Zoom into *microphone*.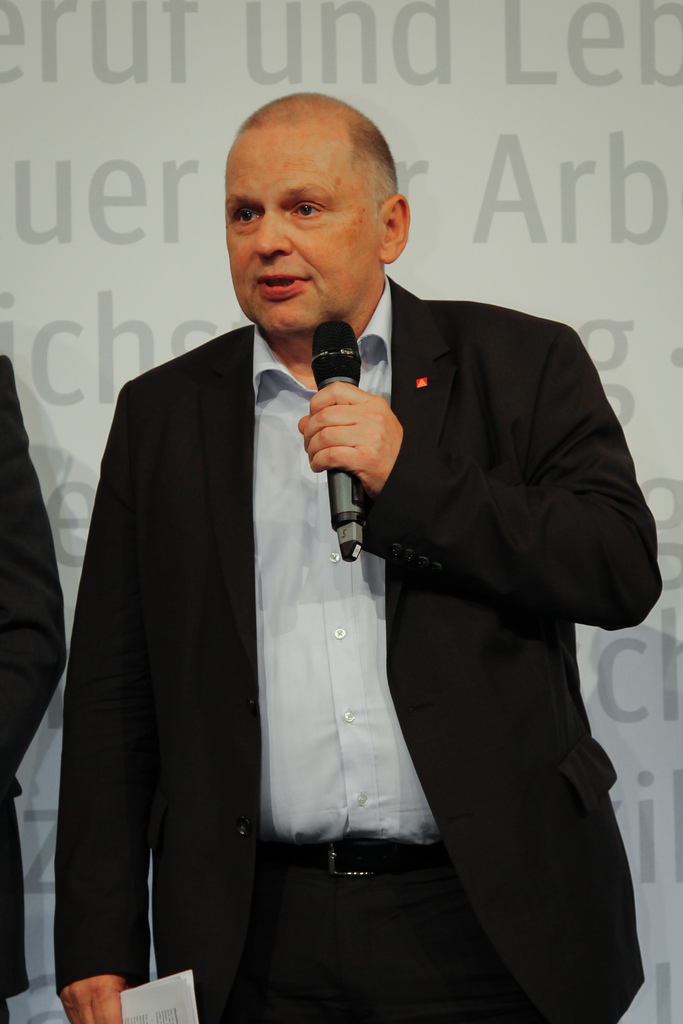
Zoom target: 312,318,363,562.
